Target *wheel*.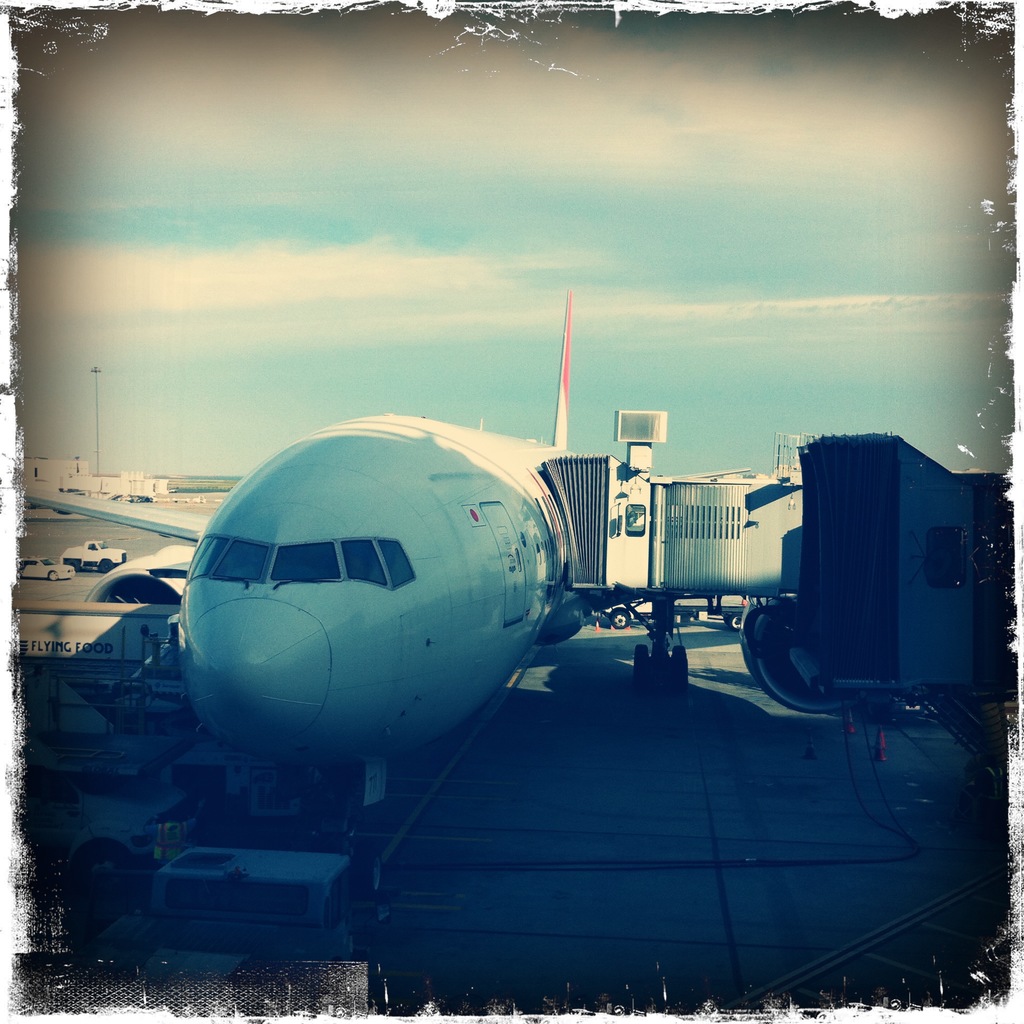
Target region: region(102, 559, 114, 576).
